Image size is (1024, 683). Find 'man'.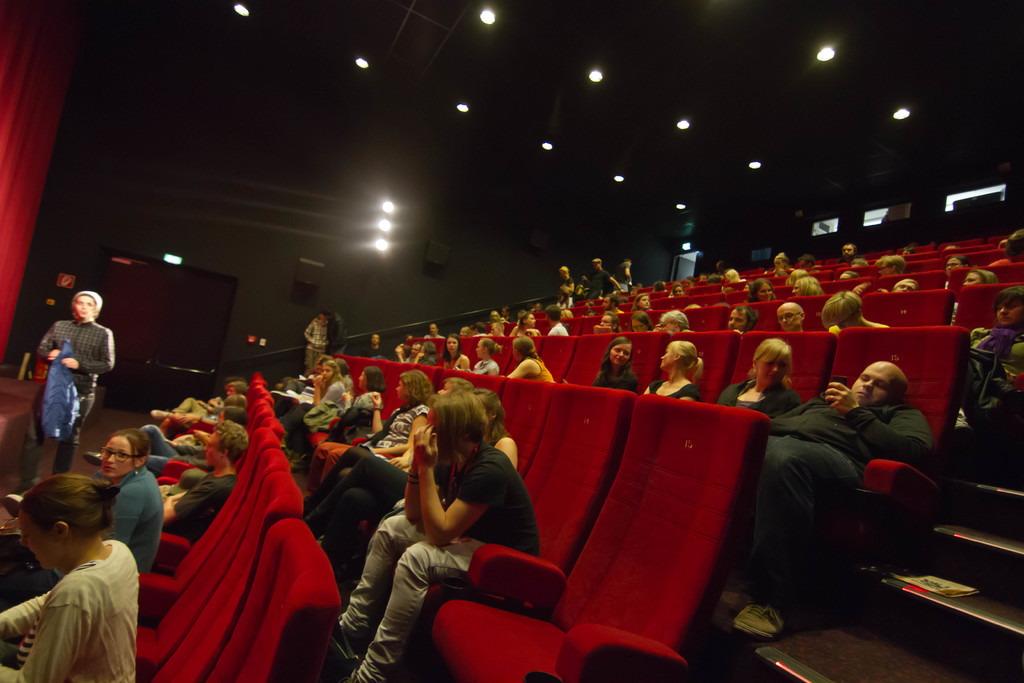
pyautogui.locateOnScreen(771, 258, 791, 271).
